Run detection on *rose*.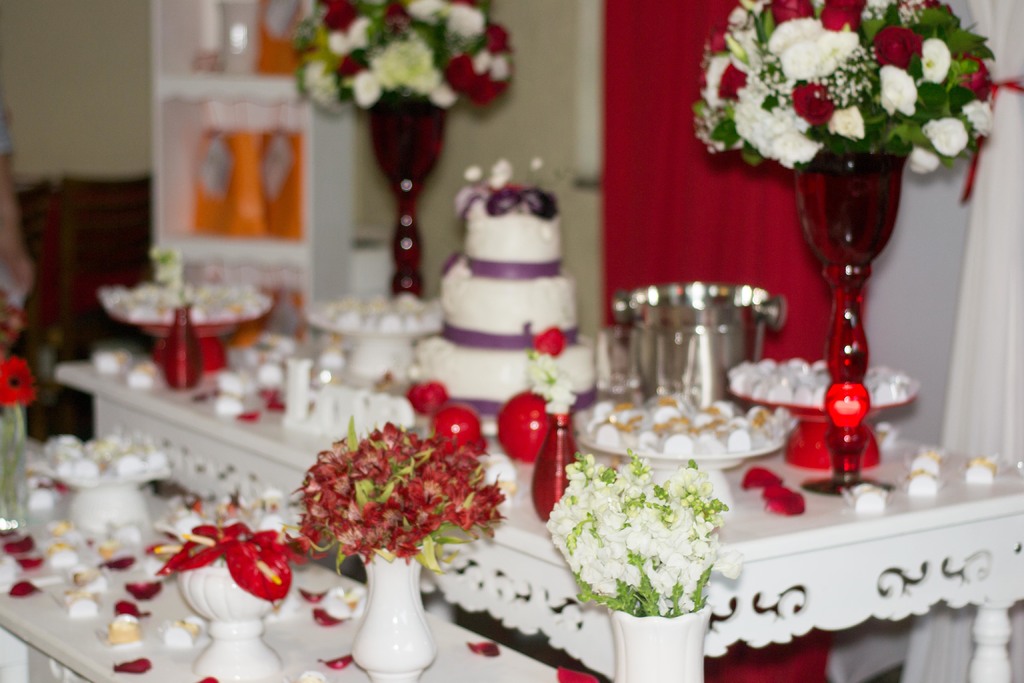
Result: 769:0:817:28.
